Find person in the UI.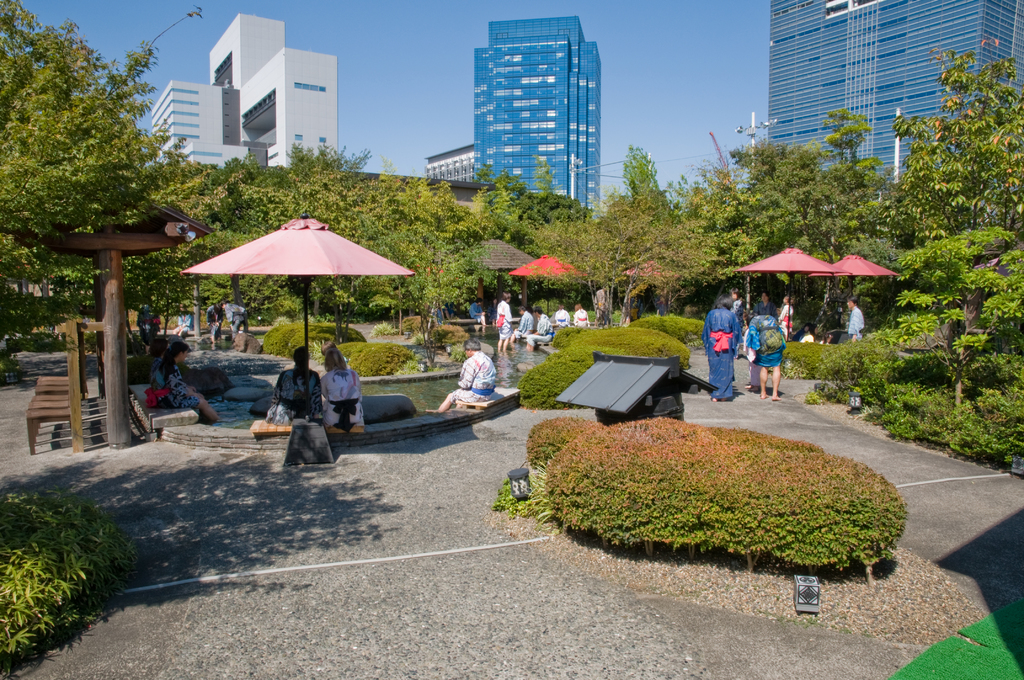
UI element at (left=700, top=300, right=743, bottom=405).
